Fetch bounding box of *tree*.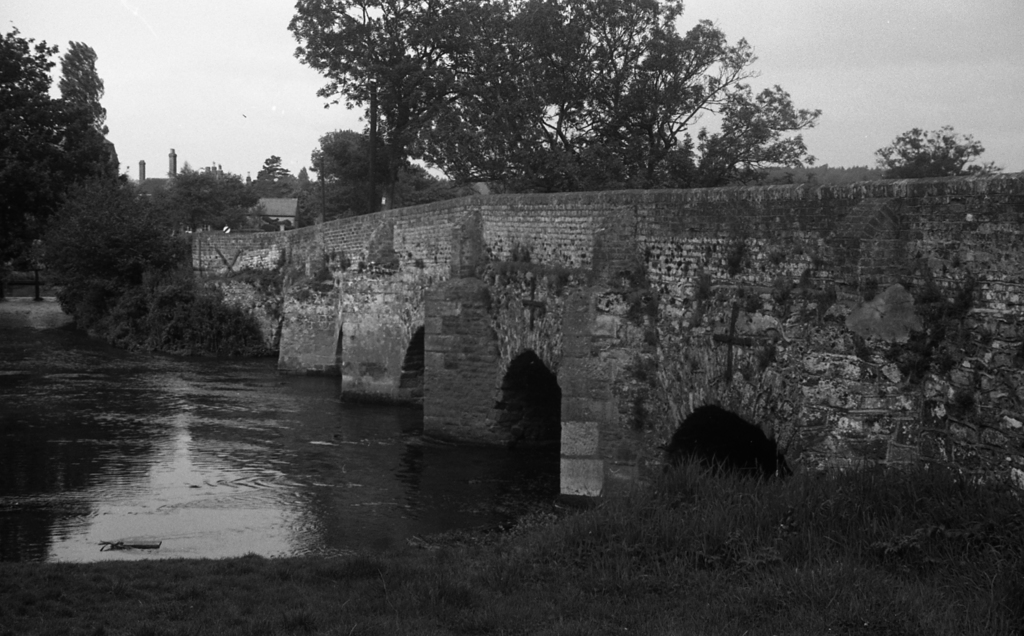
Bbox: crop(0, 25, 81, 226).
